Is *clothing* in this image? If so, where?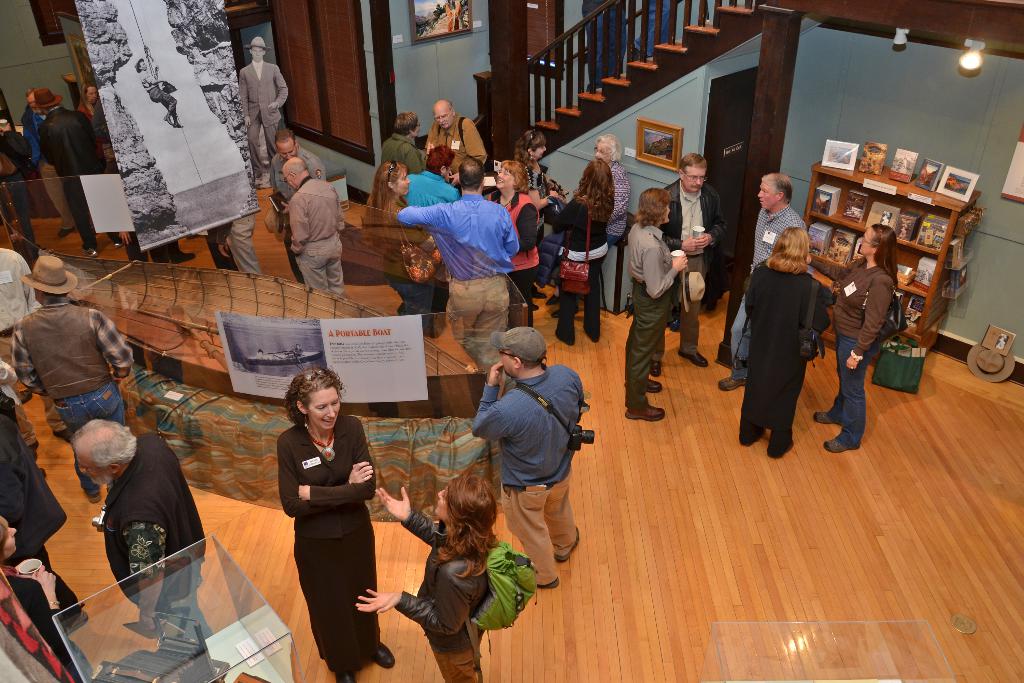
Yes, at 395/509/489/682.
